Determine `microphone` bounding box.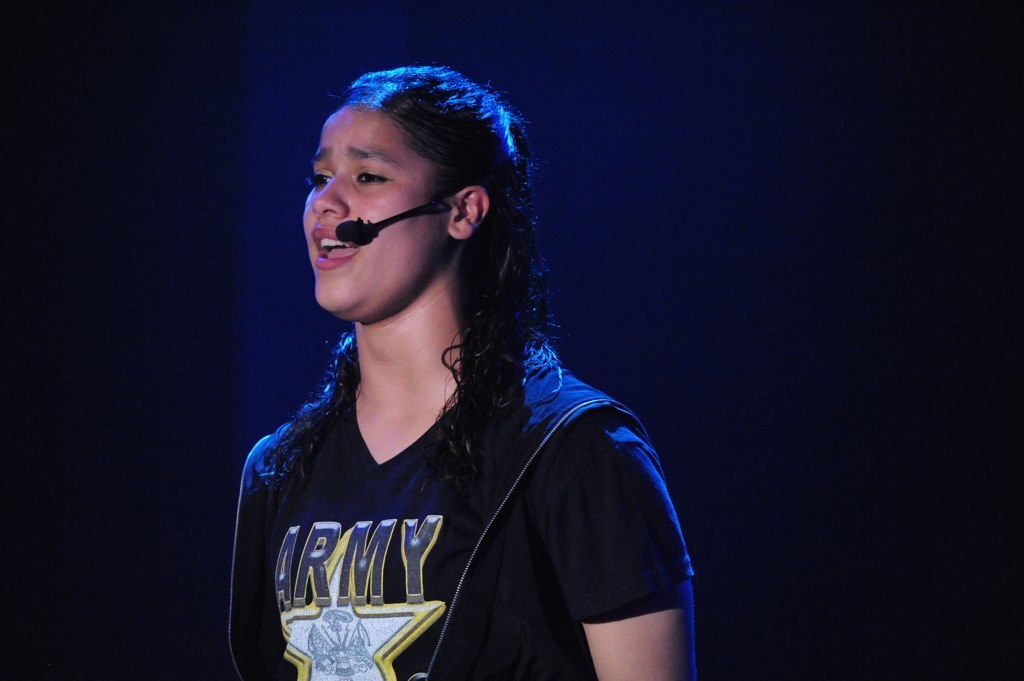
Determined: {"x1": 332, "y1": 218, "x2": 376, "y2": 246}.
